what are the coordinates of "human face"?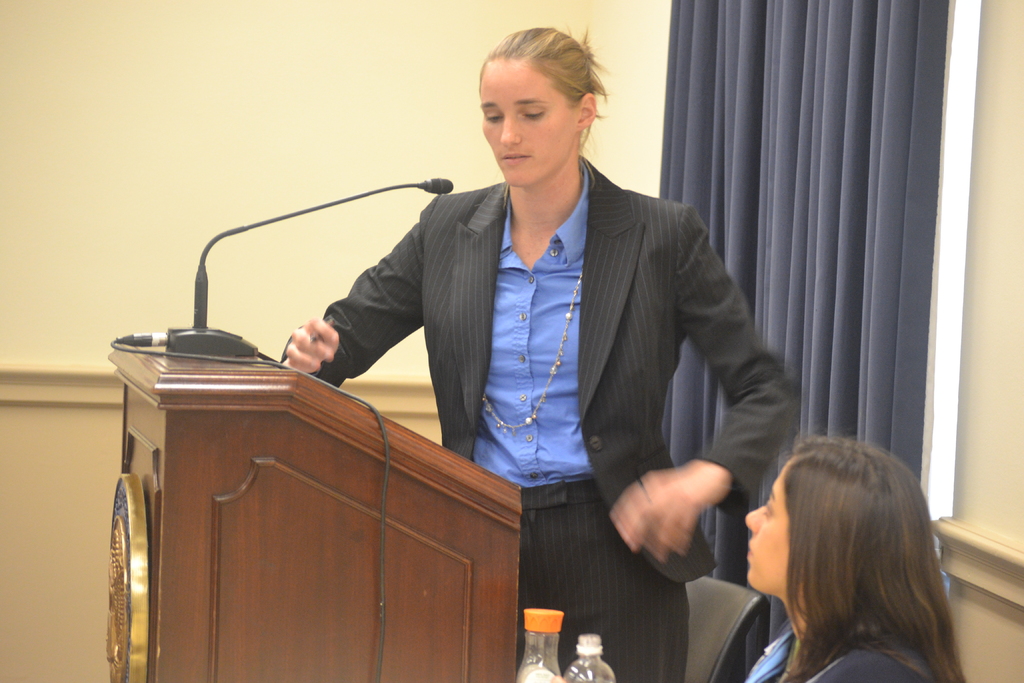
(740,459,788,587).
